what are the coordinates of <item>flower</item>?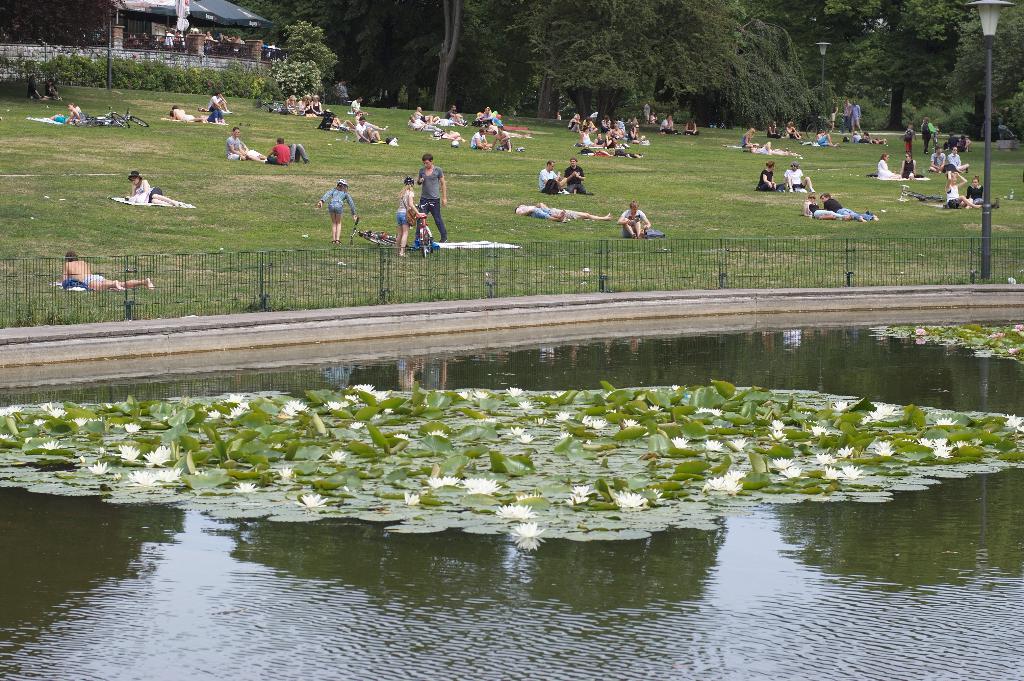
x1=278, y1=466, x2=300, y2=476.
